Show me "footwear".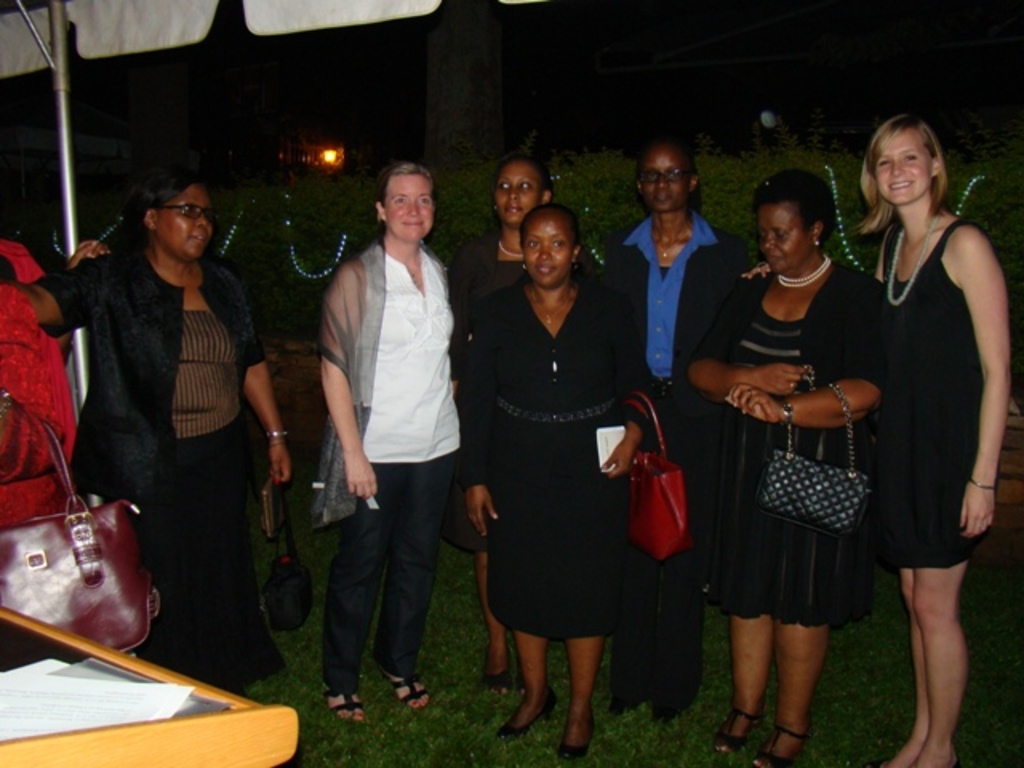
"footwear" is here: (554, 707, 597, 760).
